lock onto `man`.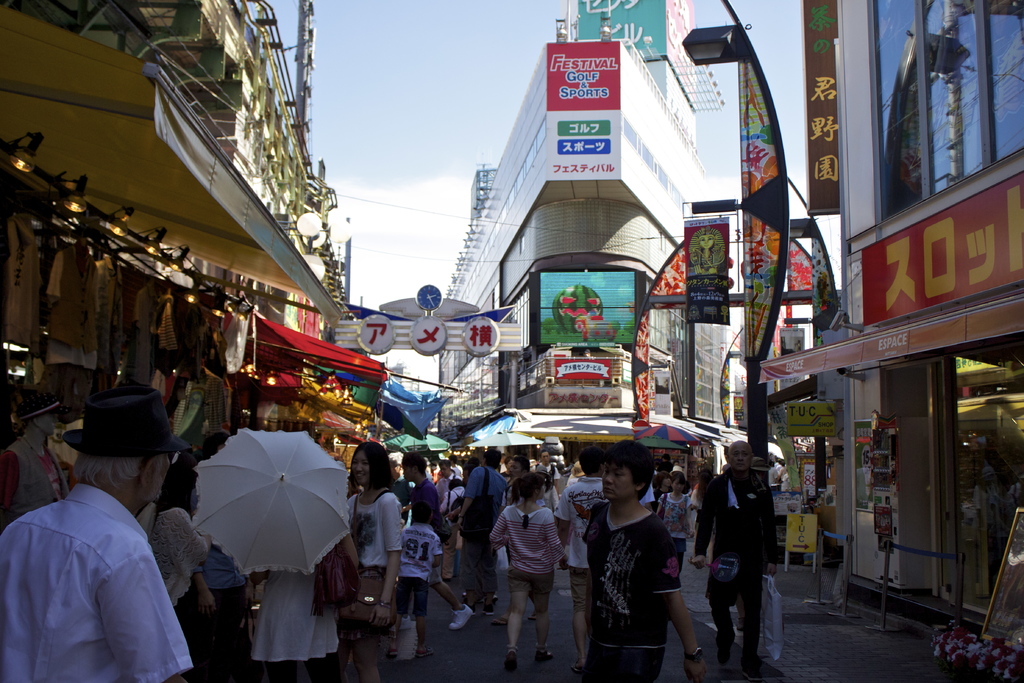
Locked: [530, 447, 562, 502].
